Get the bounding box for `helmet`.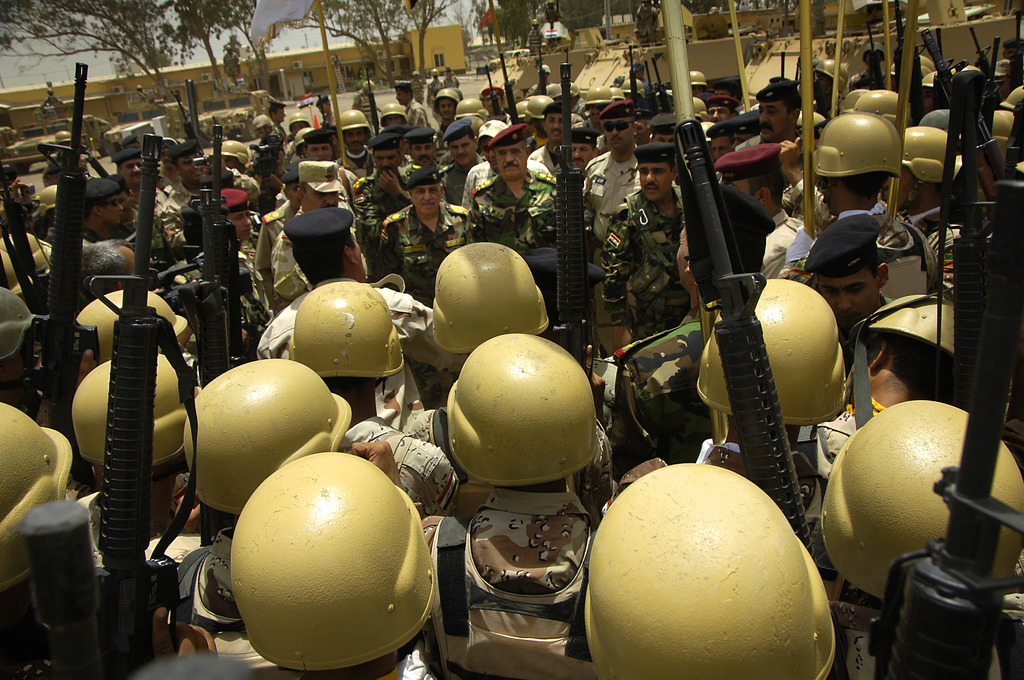
detection(849, 296, 953, 361).
